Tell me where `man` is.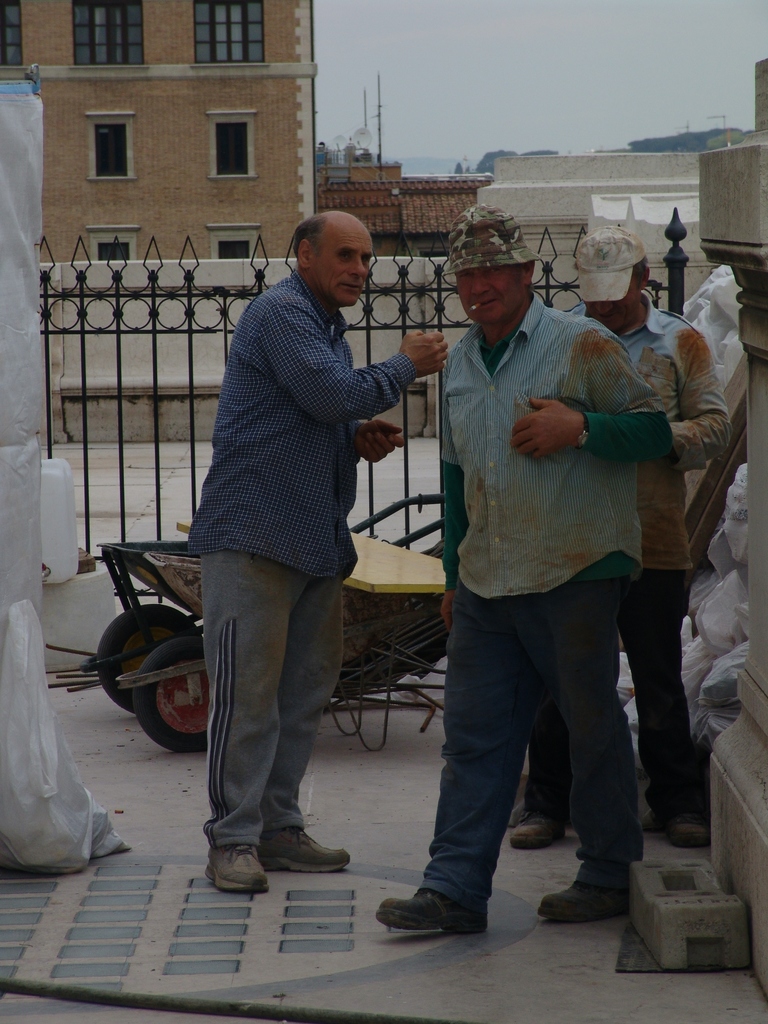
`man` is at locate(508, 223, 732, 851).
